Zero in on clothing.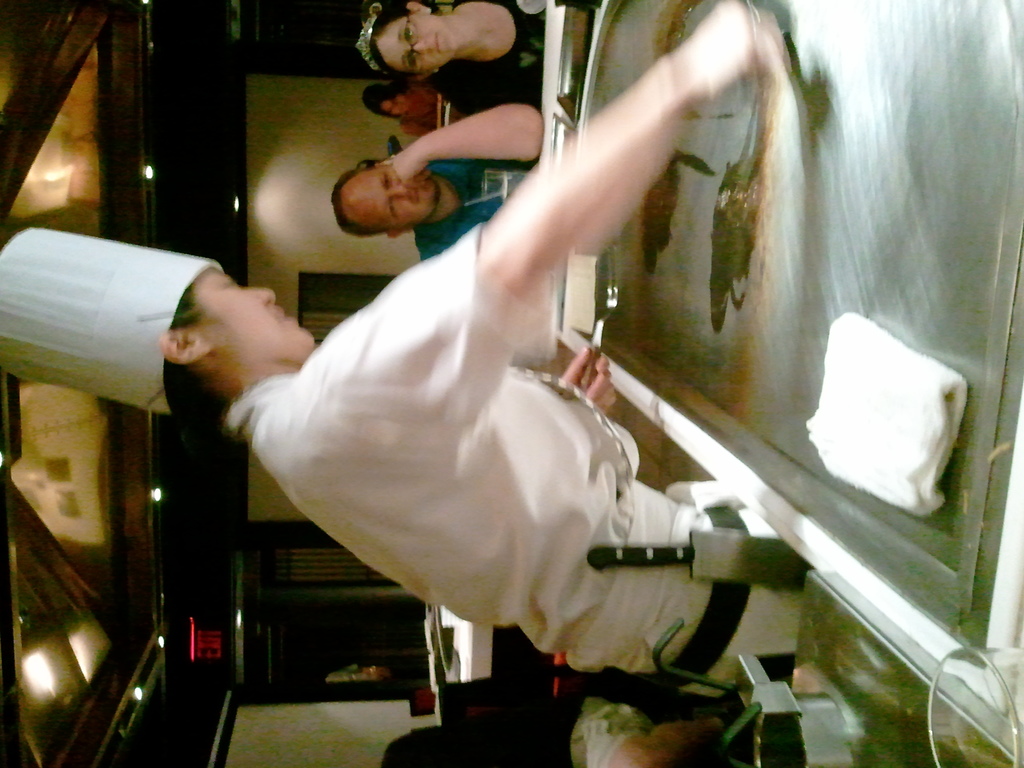
Zeroed in: [left=435, top=0, right=551, bottom=108].
